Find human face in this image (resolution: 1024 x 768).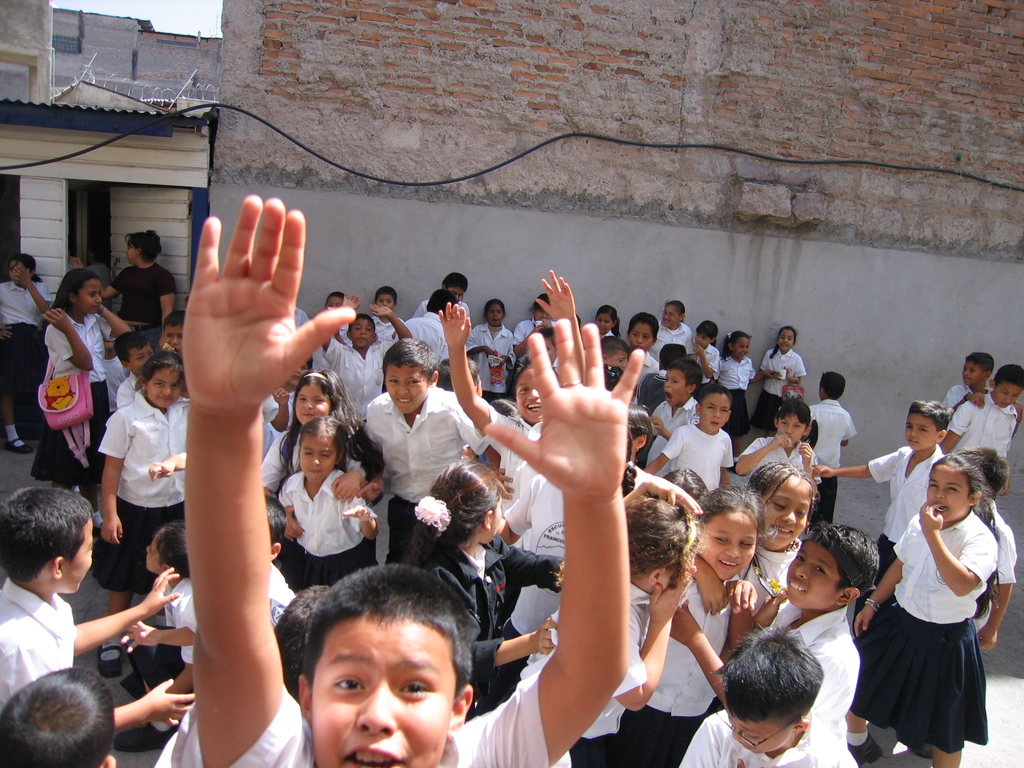
663, 364, 688, 408.
